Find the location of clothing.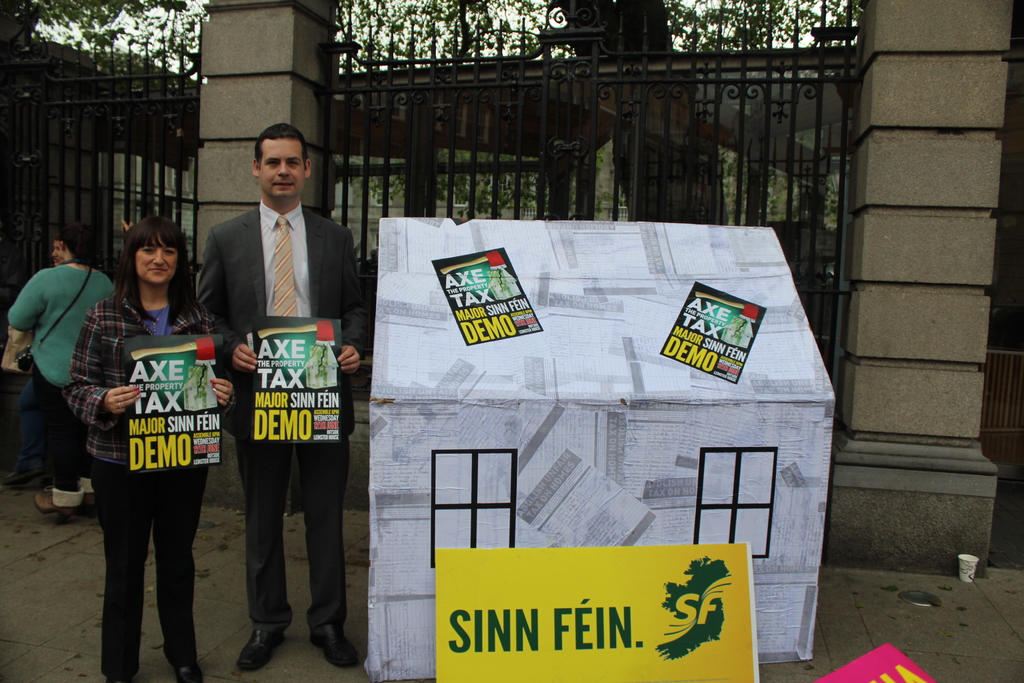
Location: x1=64, y1=290, x2=237, y2=680.
